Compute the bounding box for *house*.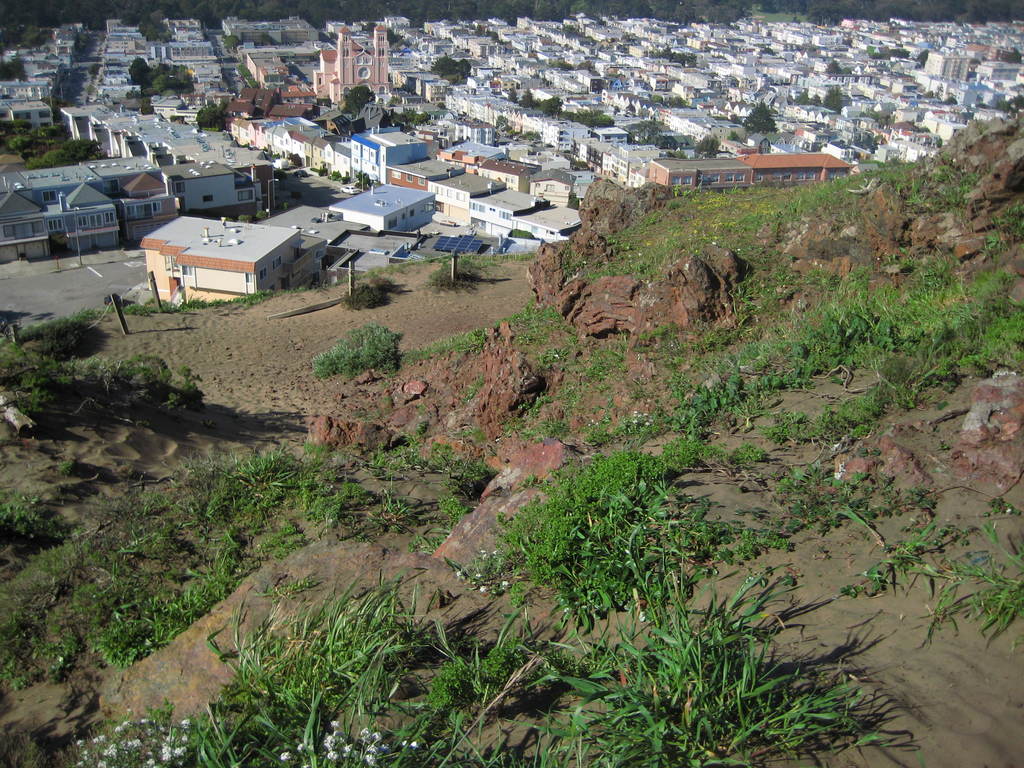
(left=271, top=116, right=323, bottom=166).
